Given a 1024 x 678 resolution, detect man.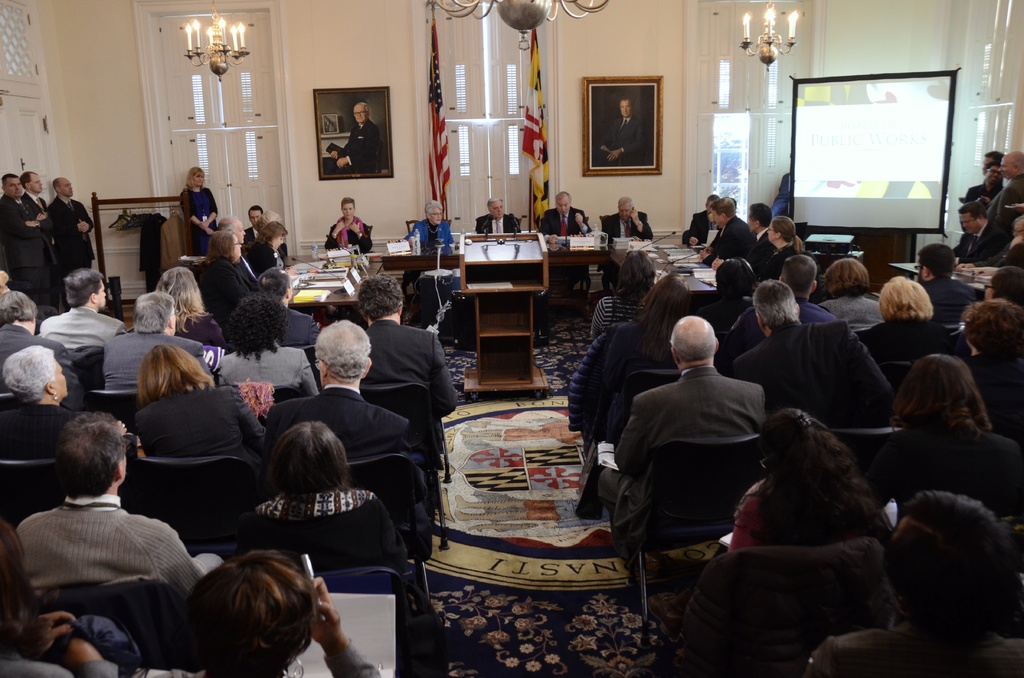
[x1=913, y1=244, x2=977, y2=323].
